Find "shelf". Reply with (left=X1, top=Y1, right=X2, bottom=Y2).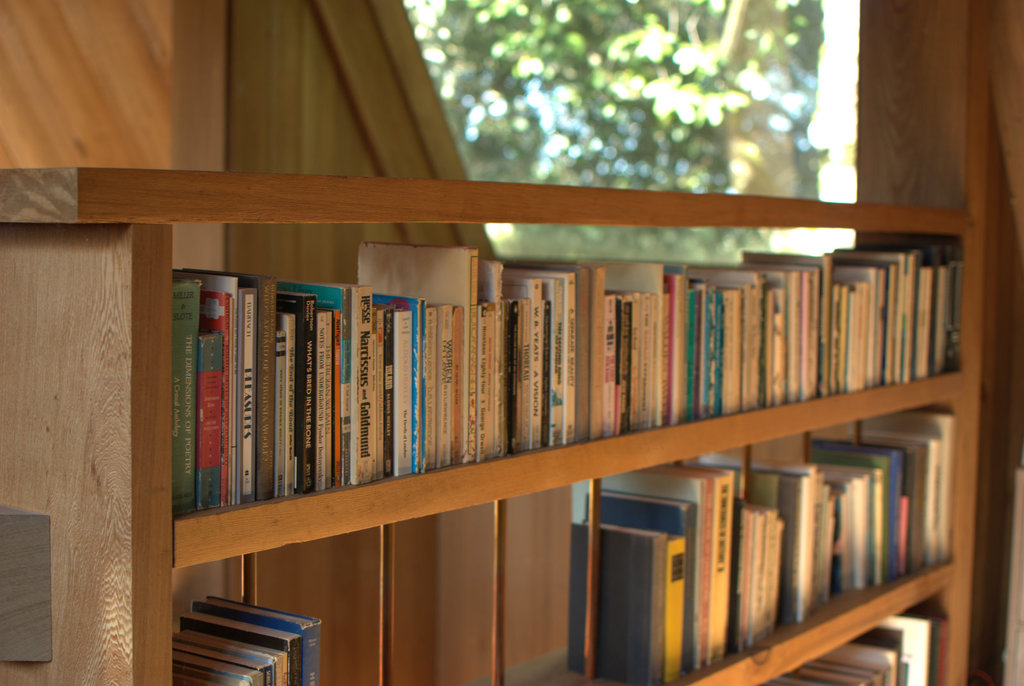
(left=178, top=353, right=957, bottom=571).
